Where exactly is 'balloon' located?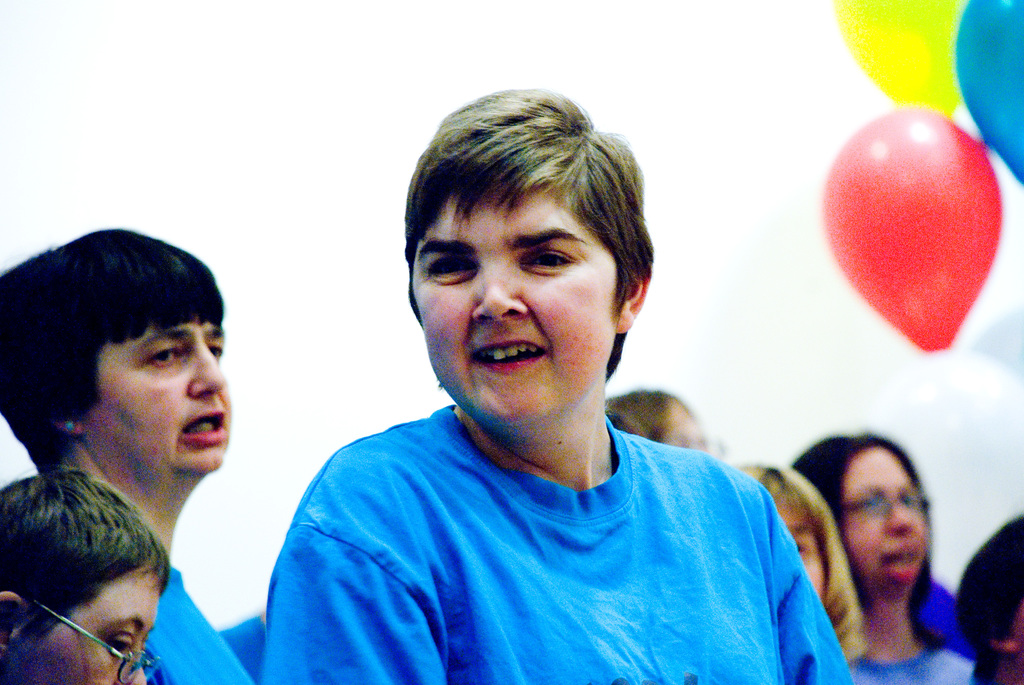
Its bounding box is x1=832, y1=0, x2=964, y2=116.
